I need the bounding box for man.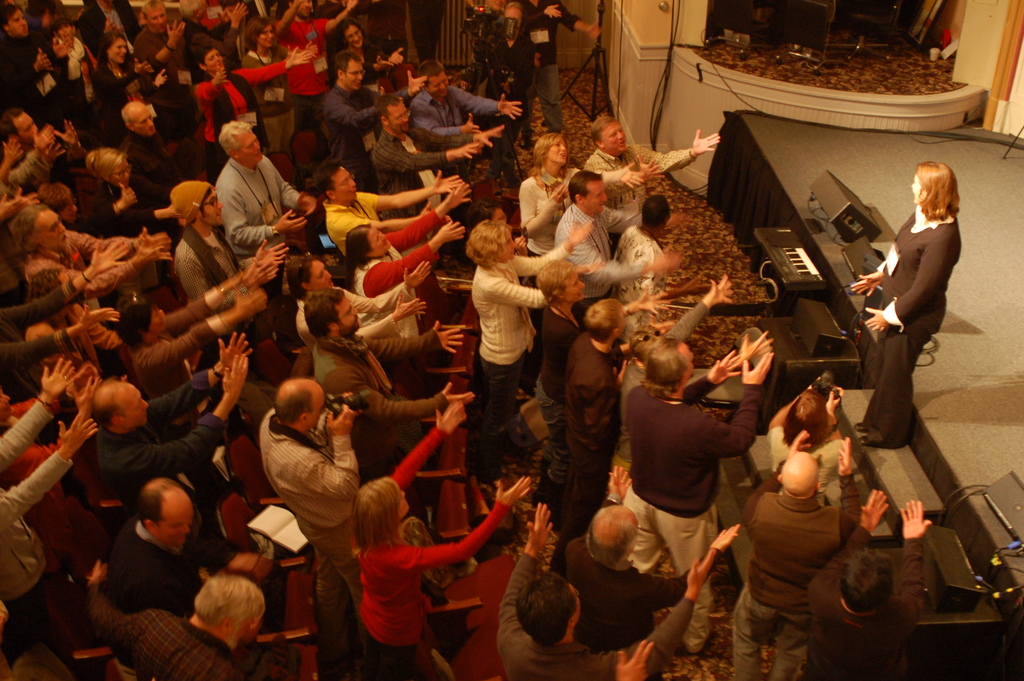
Here it is: 0:0:76:96.
